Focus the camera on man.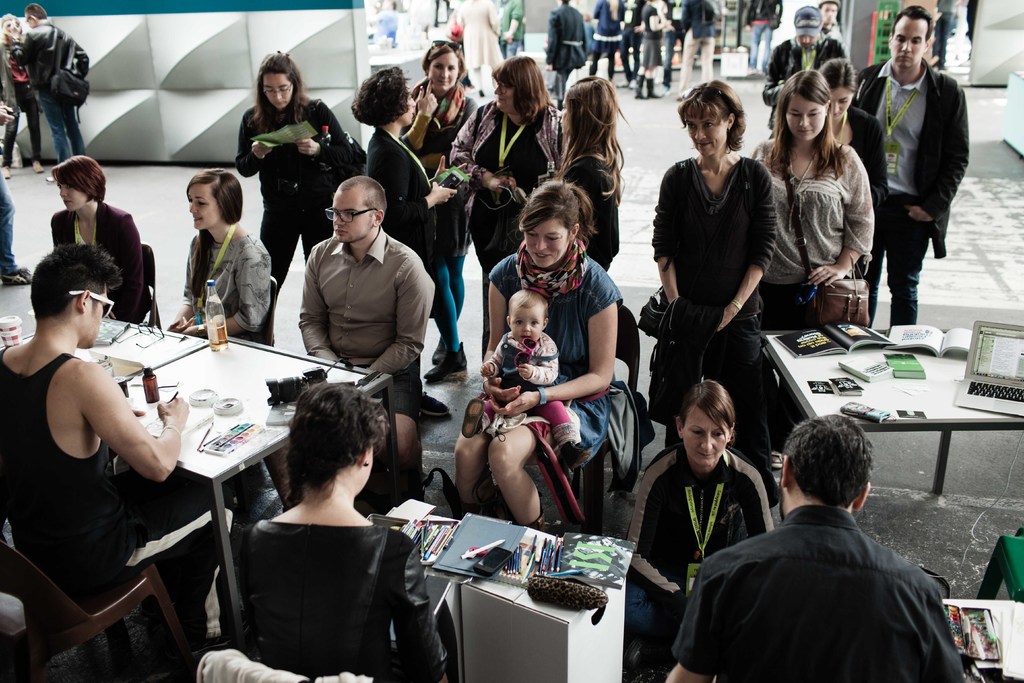
Focus region: crop(684, 411, 981, 663).
